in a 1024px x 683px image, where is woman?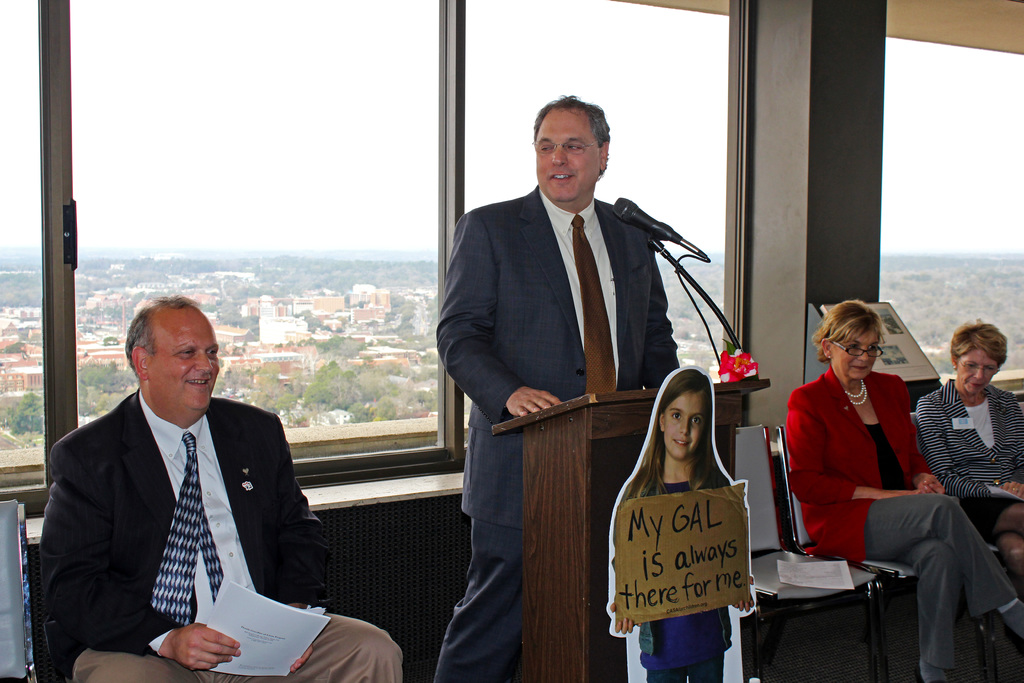
rect(790, 293, 960, 646).
